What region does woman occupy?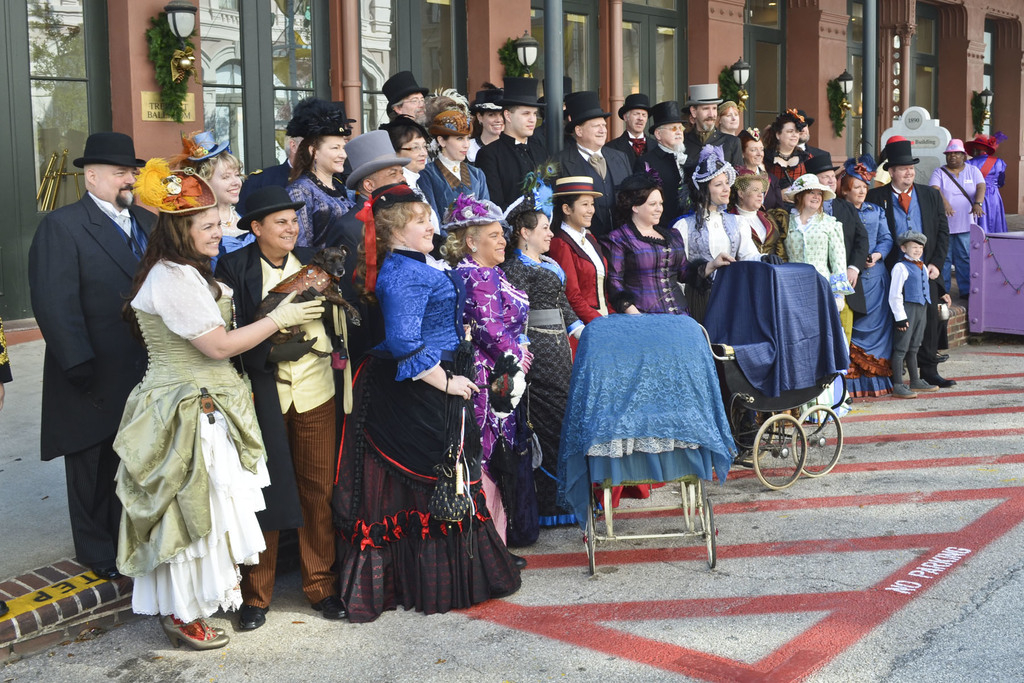
x1=497 y1=191 x2=582 y2=527.
